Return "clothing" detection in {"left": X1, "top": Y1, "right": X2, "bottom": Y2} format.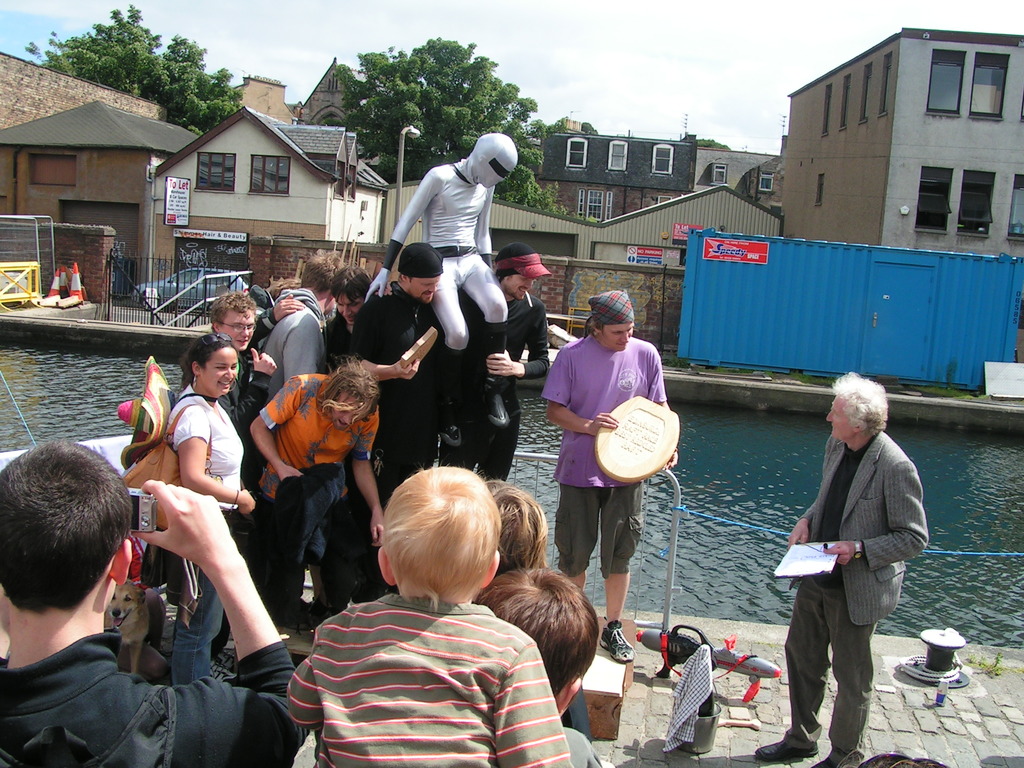
{"left": 0, "top": 627, "right": 316, "bottom": 767}.
